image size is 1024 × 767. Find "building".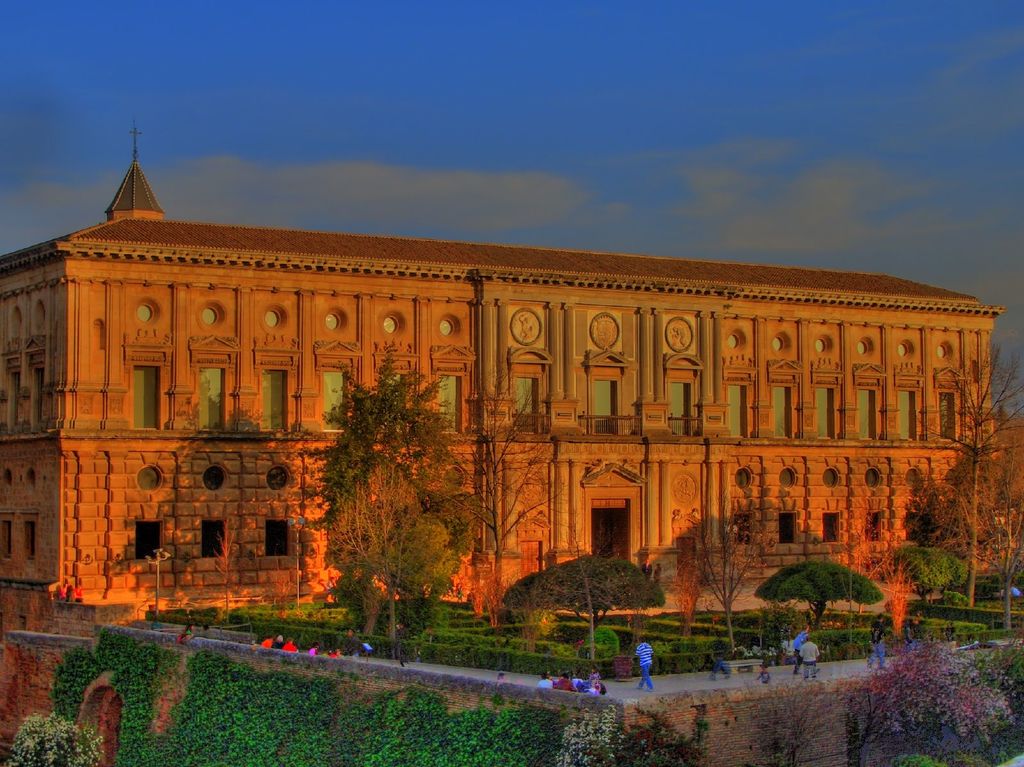
bbox=[1, 120, 996, 763].
